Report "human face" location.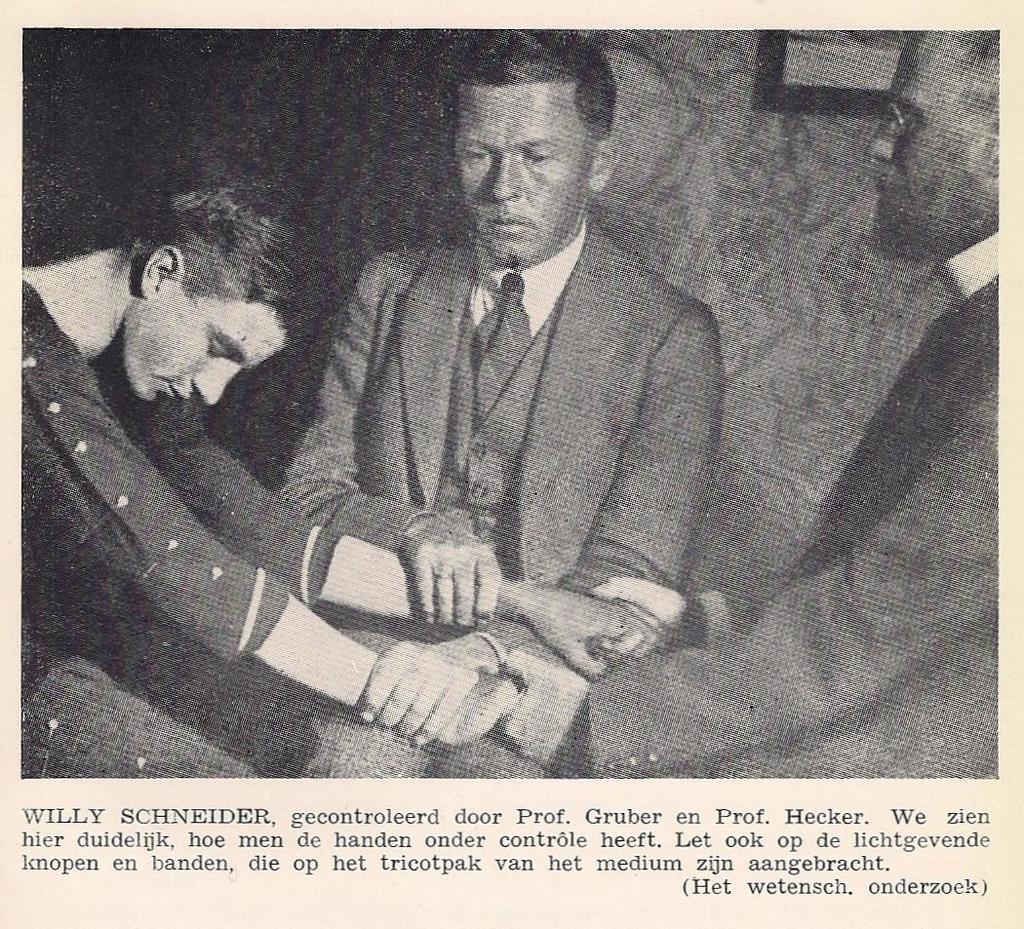
Report: 121, 287, 285, 402.
